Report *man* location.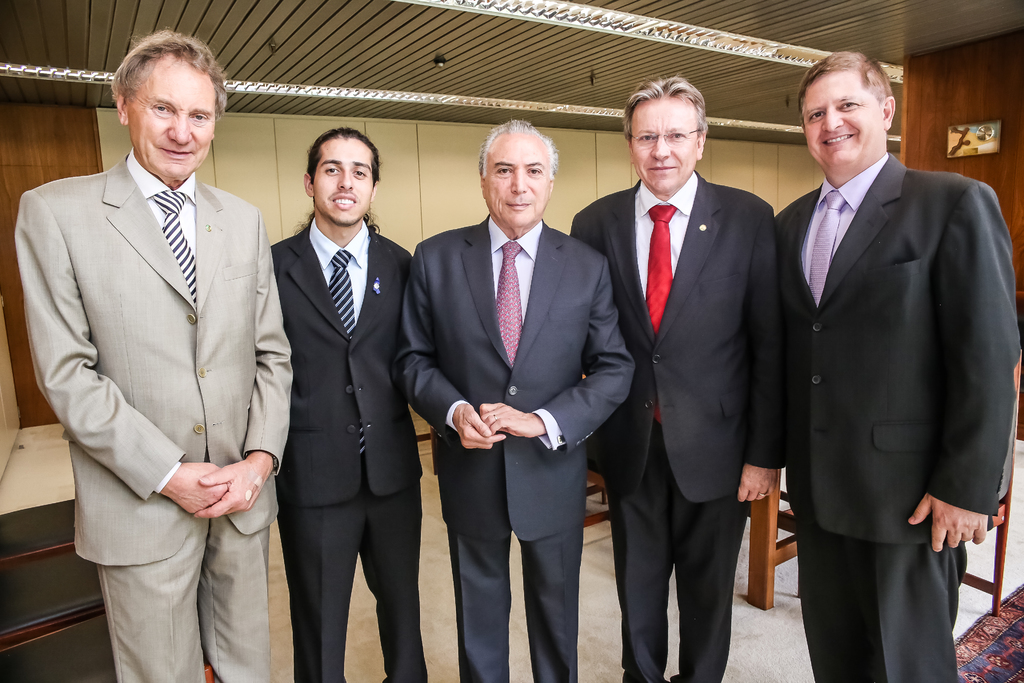
Report: select_region(570, 72, 791, 682).
